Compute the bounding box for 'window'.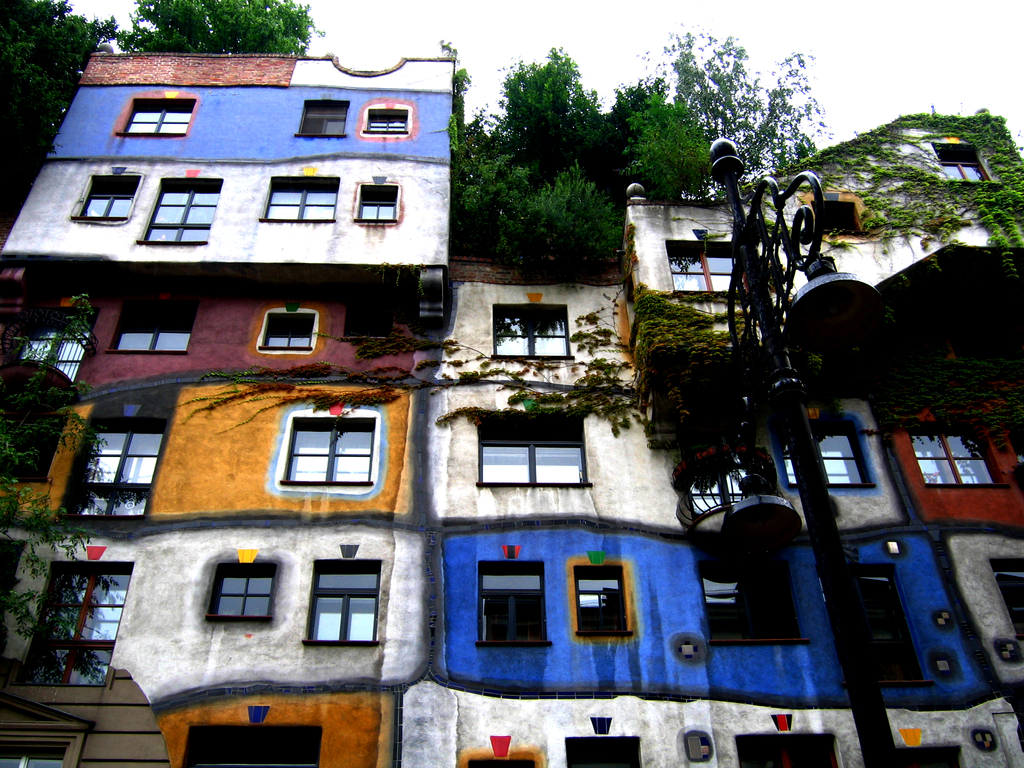
282, 418, 375, 483.
